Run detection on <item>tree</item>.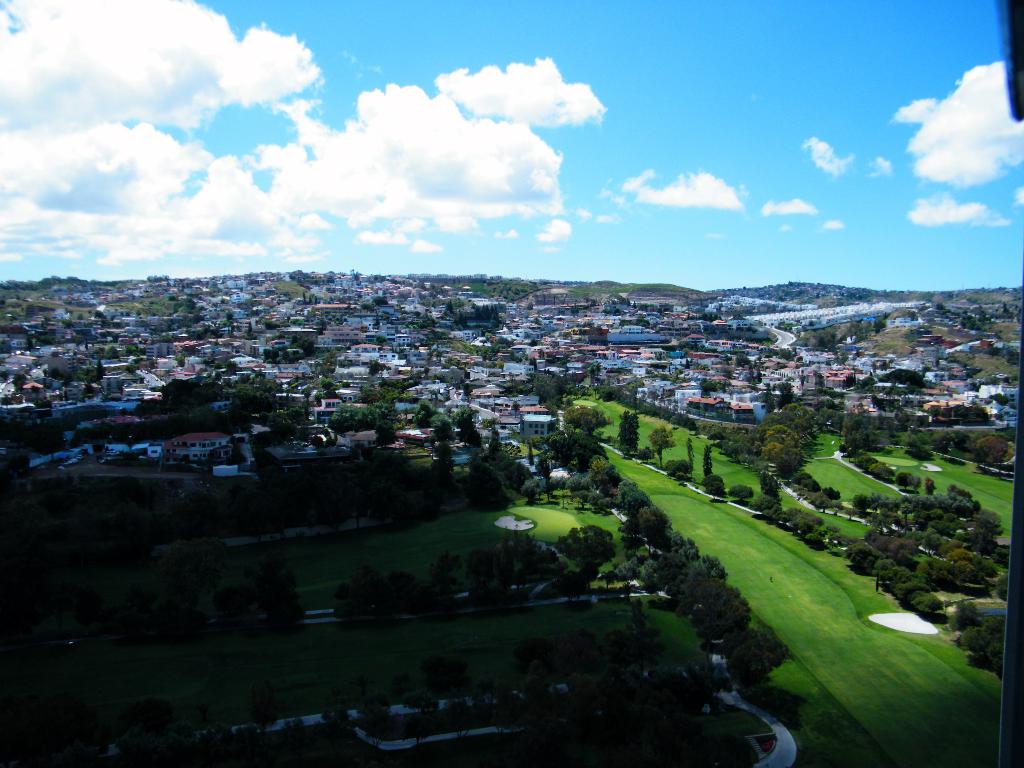
Result: box(161, 379, 218, 406).
